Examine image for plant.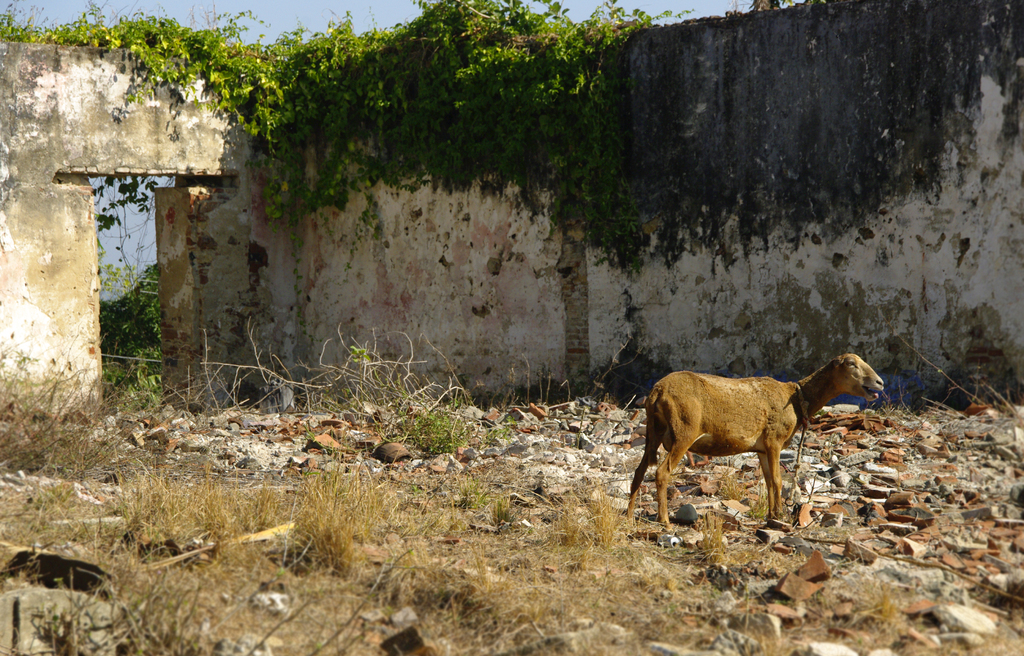
Examination result: (left=874, top=580, right=913, bottom=643).
